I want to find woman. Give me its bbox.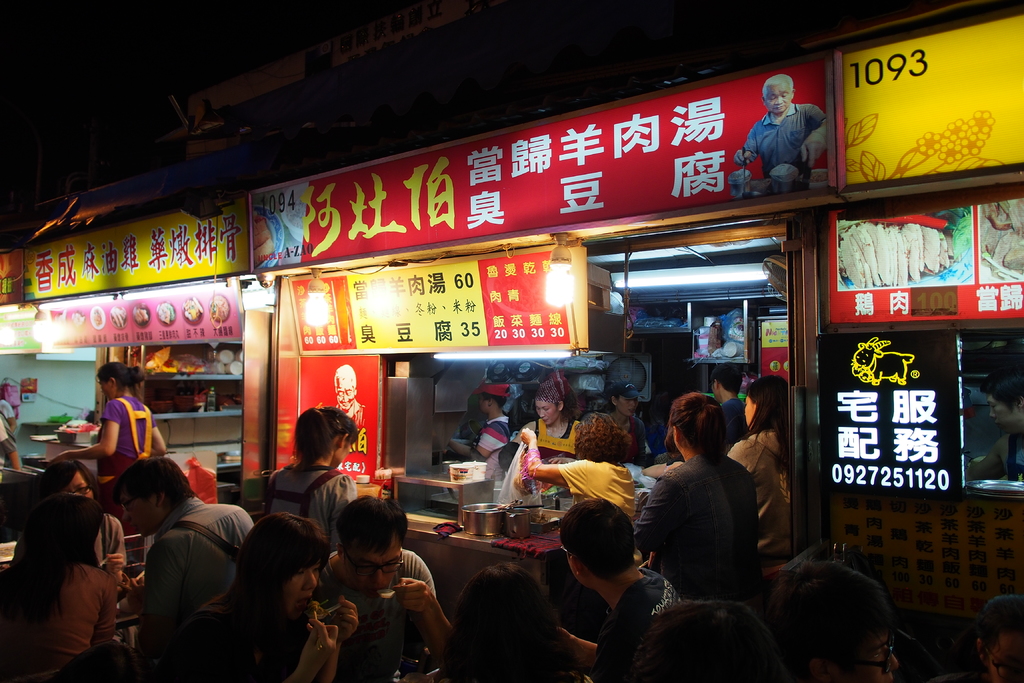
(33,462,131,582).
